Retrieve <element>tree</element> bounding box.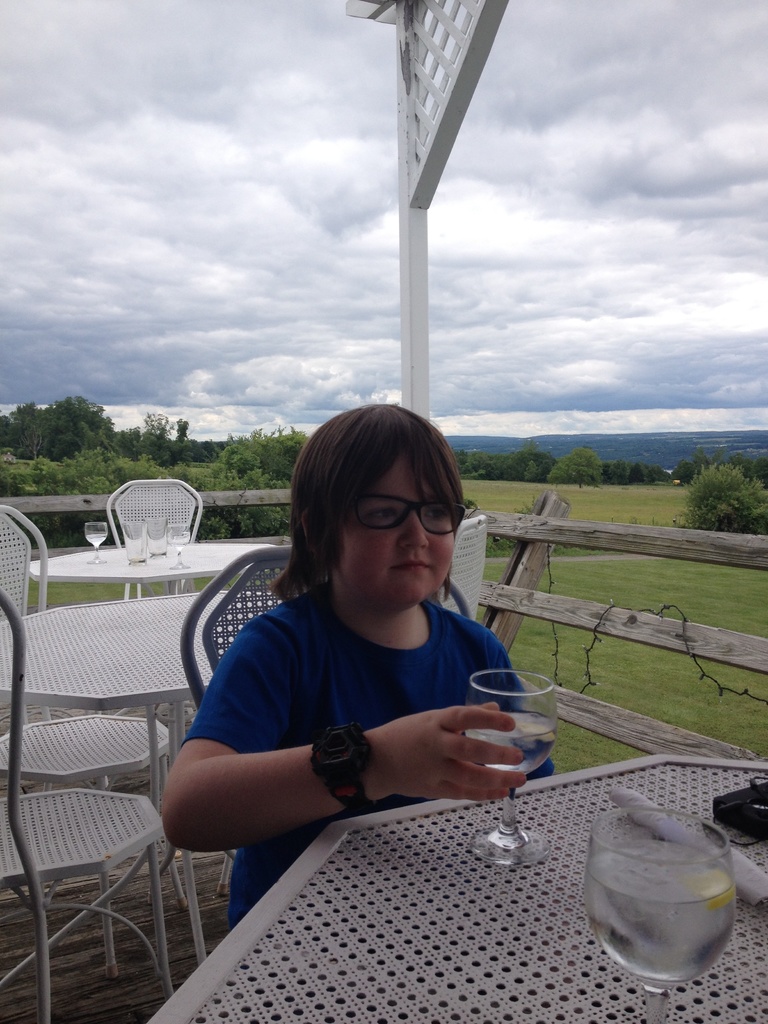
Bounding box: select_region(671, 455, 767, 548).
